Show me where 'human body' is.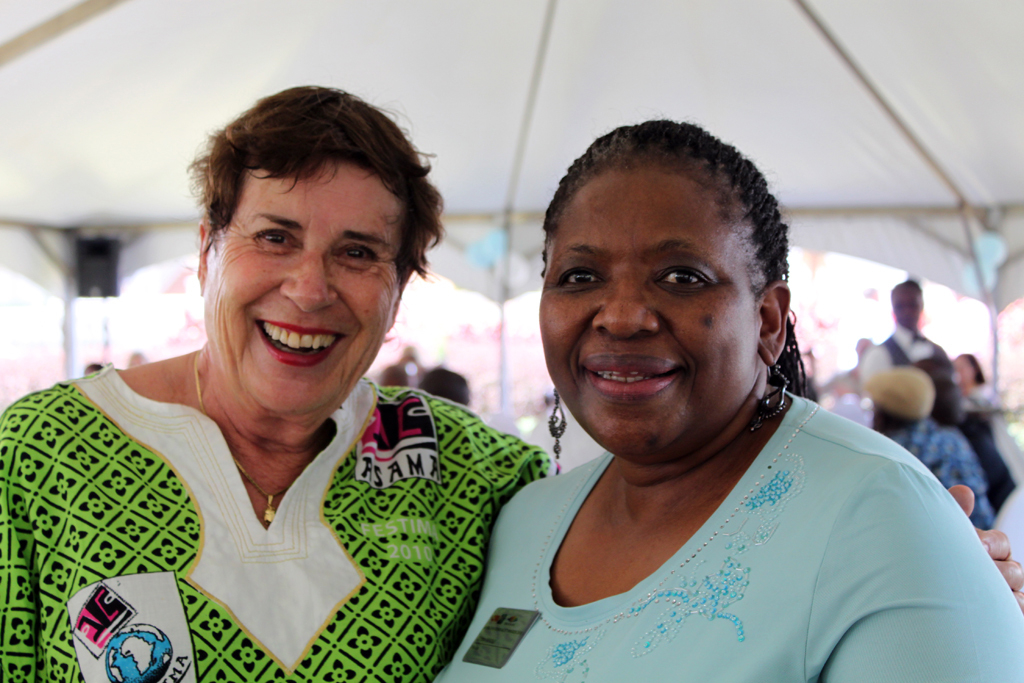
'human body' is at region(0, 82, 555, 682).
